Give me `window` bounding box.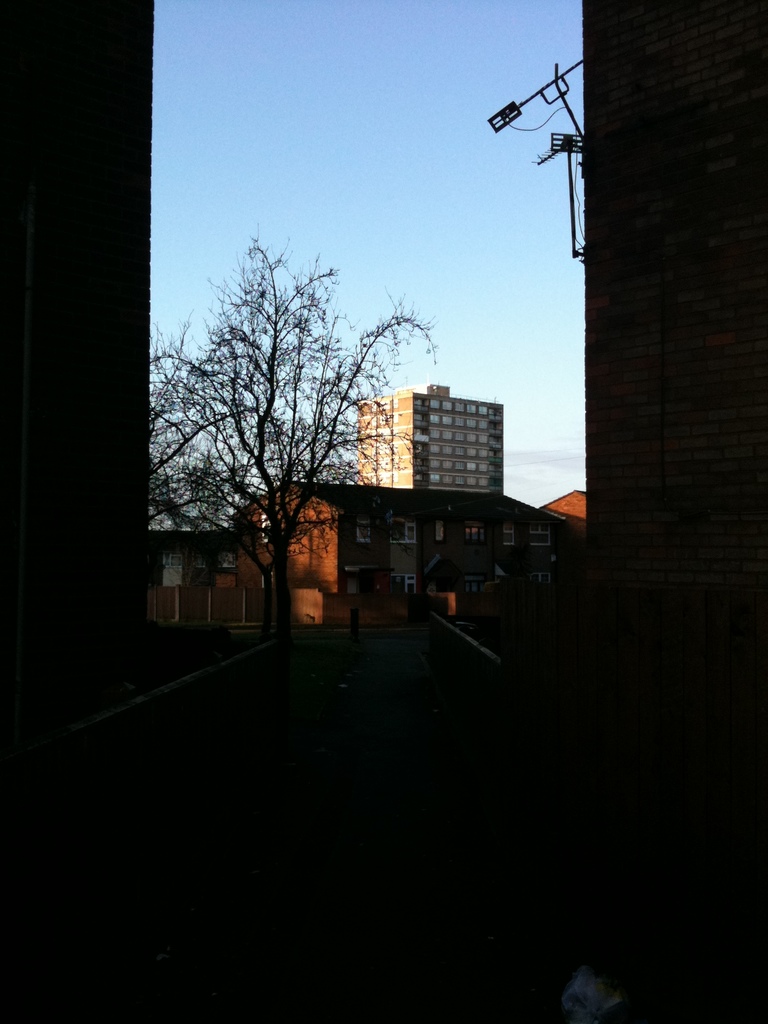
select_region(494, 522, 517, 547).
